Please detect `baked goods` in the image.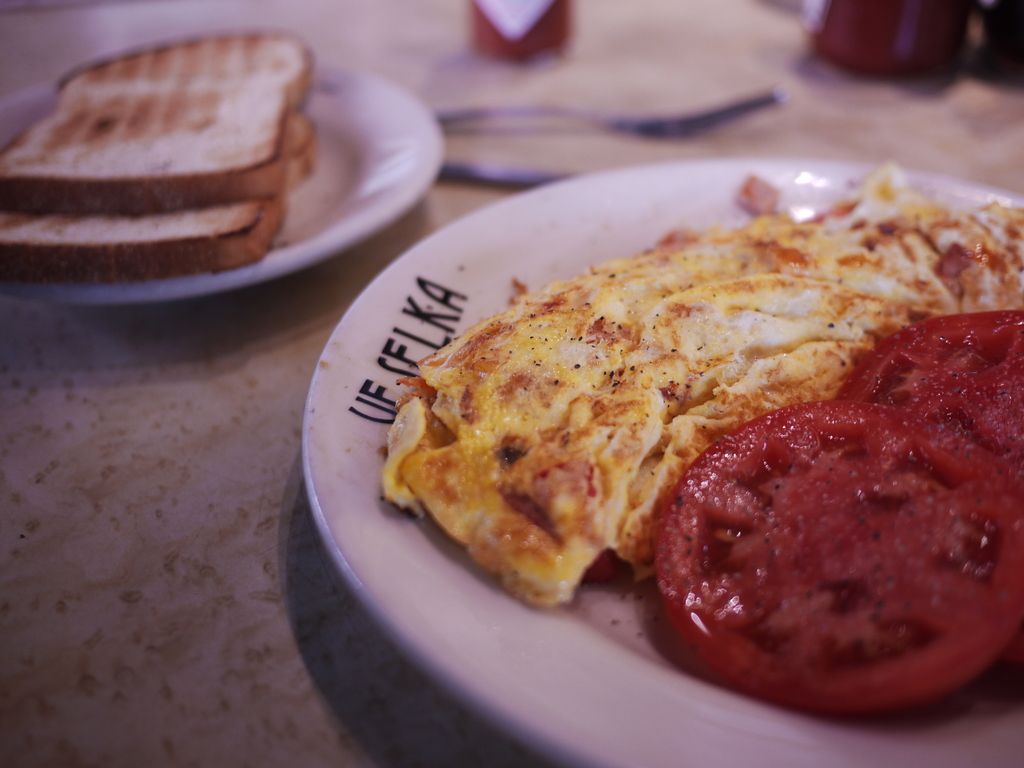
pyautogui.locateOnScreen(0, 24, 312, 218).
